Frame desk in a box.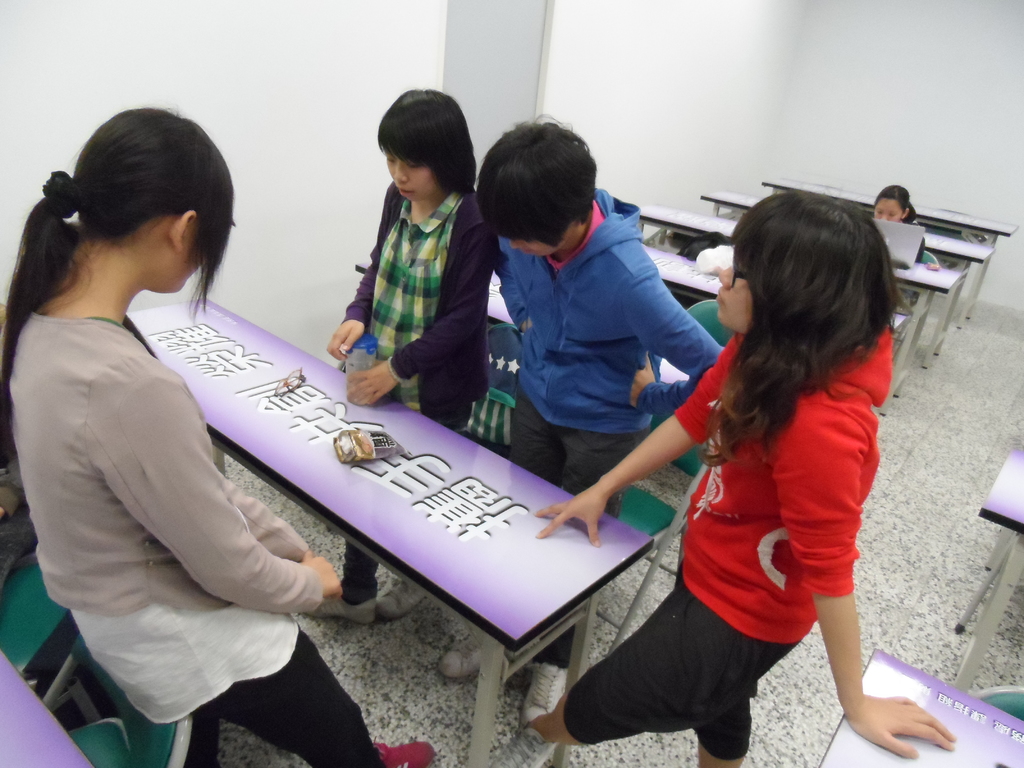
box(953, 447, 1023, 625).
